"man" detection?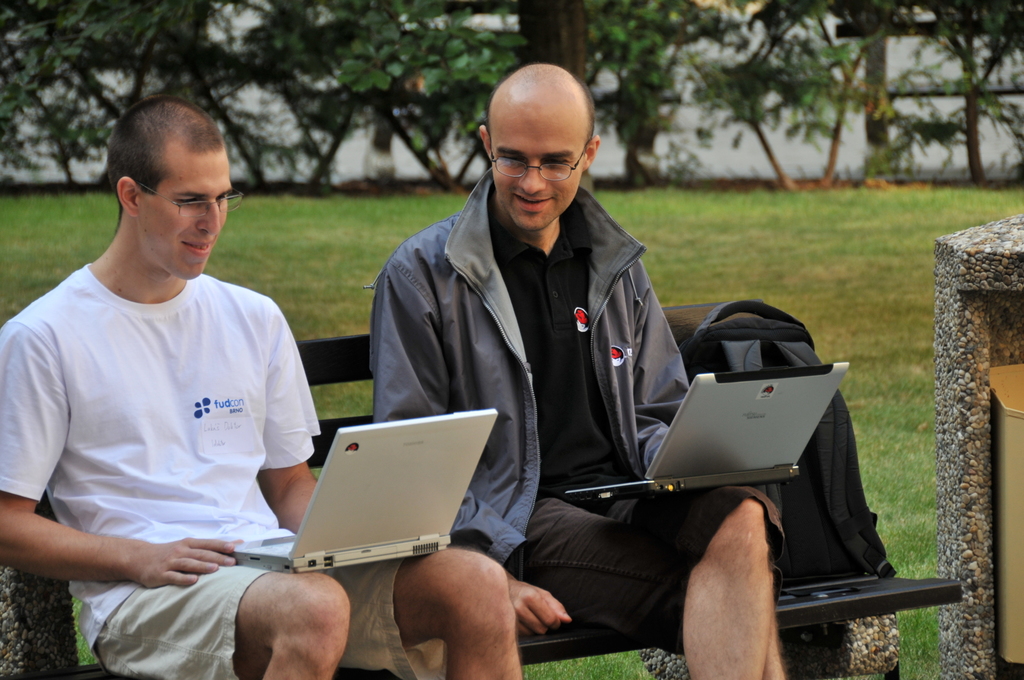
<region>371, 61, 790, 679</region>
